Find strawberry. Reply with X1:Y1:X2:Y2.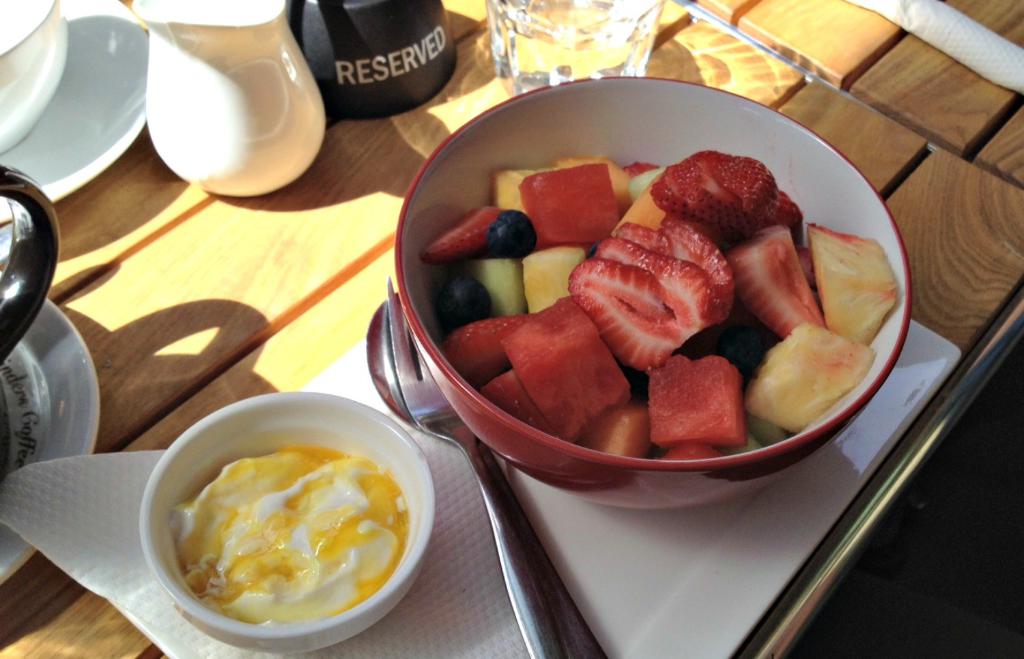
660:154:778:233.
